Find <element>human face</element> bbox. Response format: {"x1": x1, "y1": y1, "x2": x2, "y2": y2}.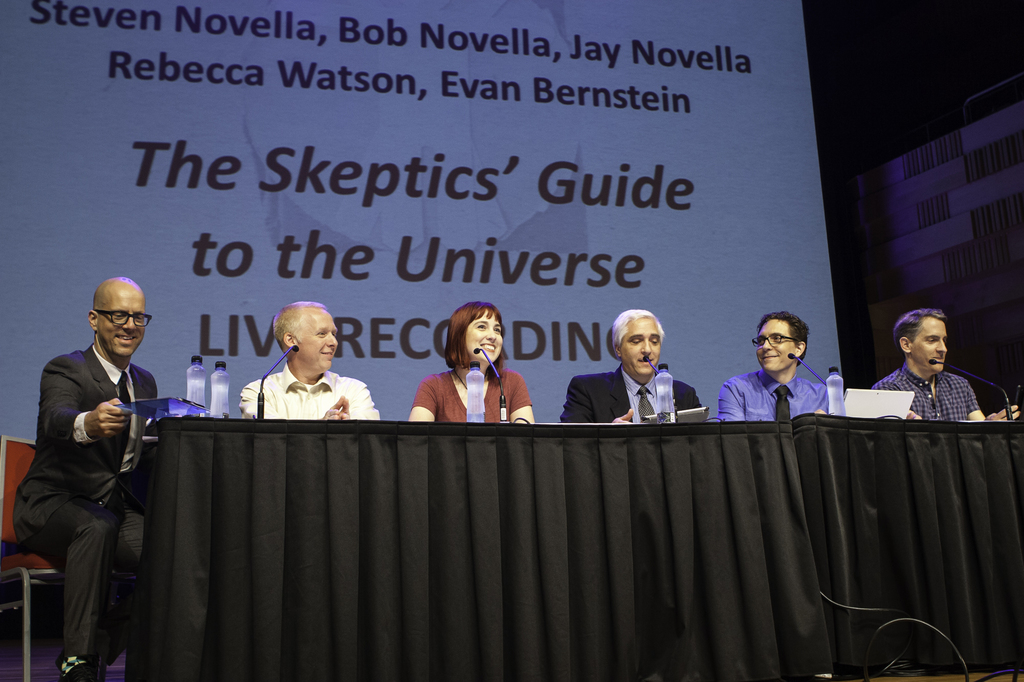
{"x1": 755, "y1": 320, "x2": 796, "y2": 379}.
